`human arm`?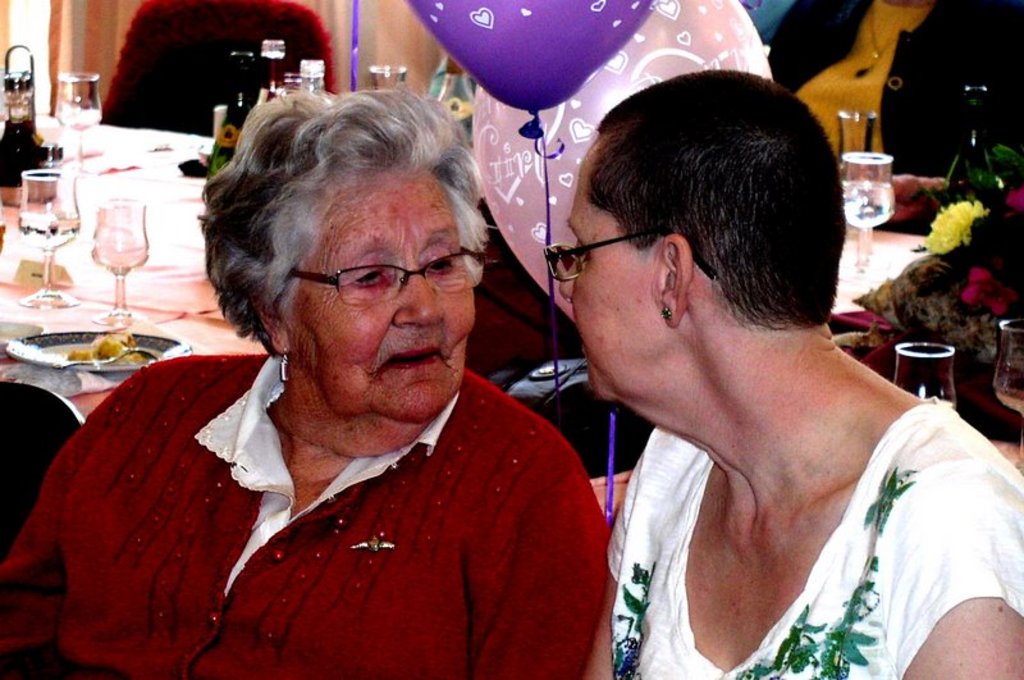
l=467, t=470, r=607, b=654
